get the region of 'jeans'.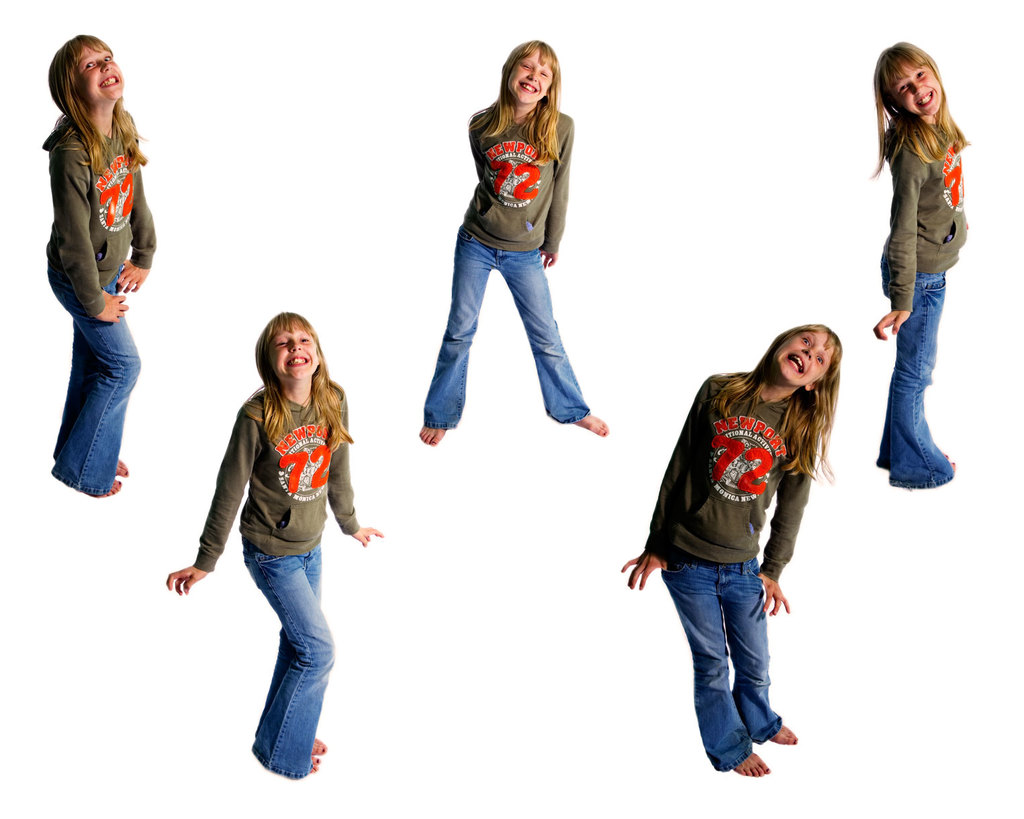
select_region(882, 254, 956, 491).
